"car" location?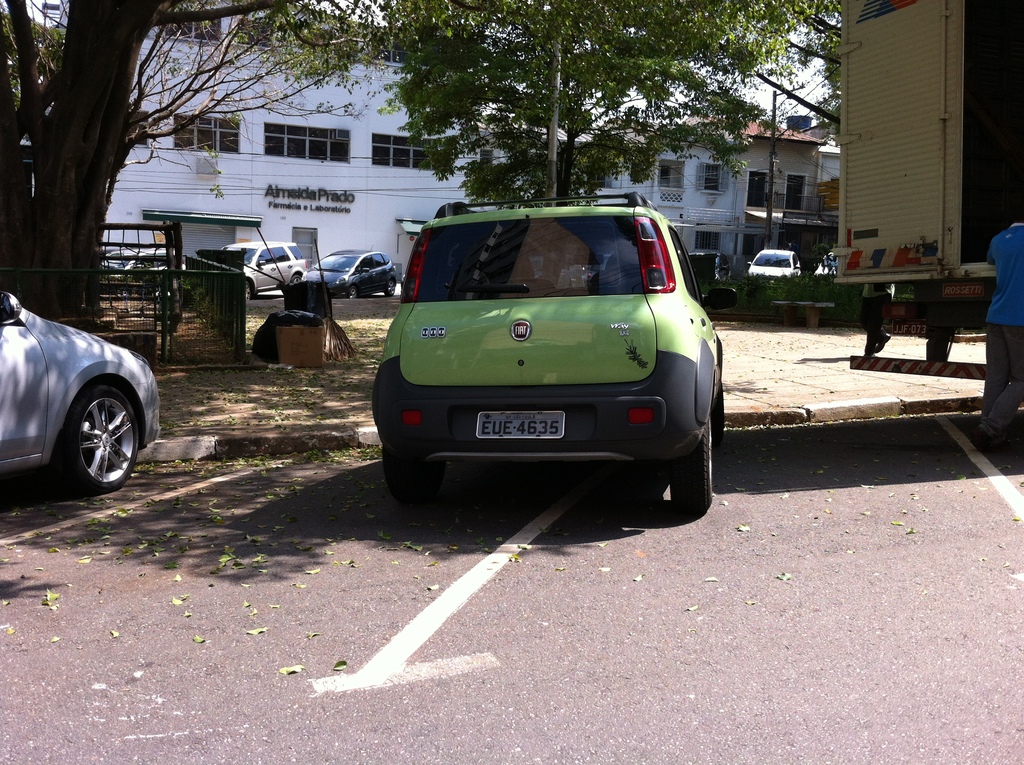
<box>304,244,397,301</box>
